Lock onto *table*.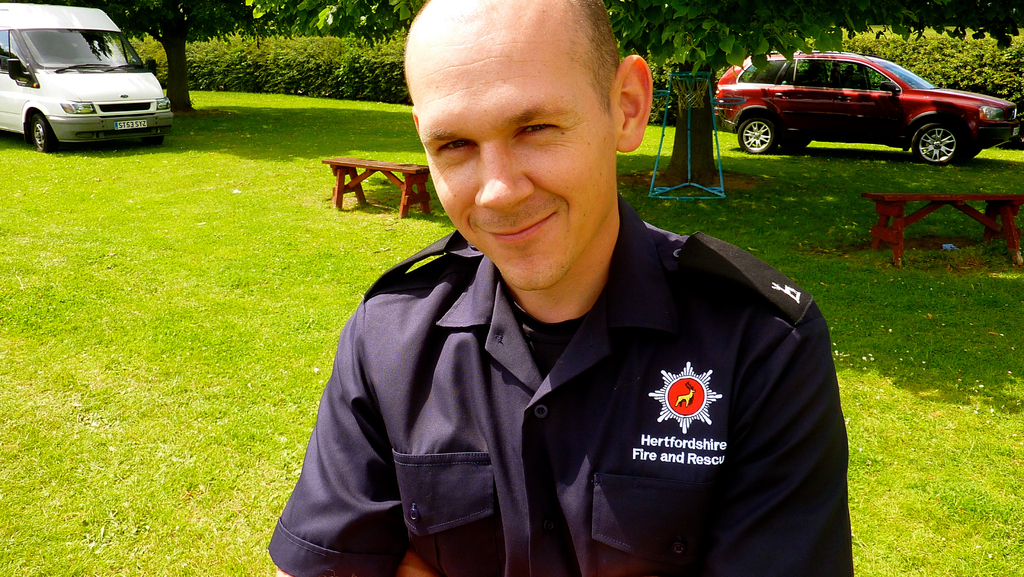
Locked: <region>324, 156, 433, 214</region>.
